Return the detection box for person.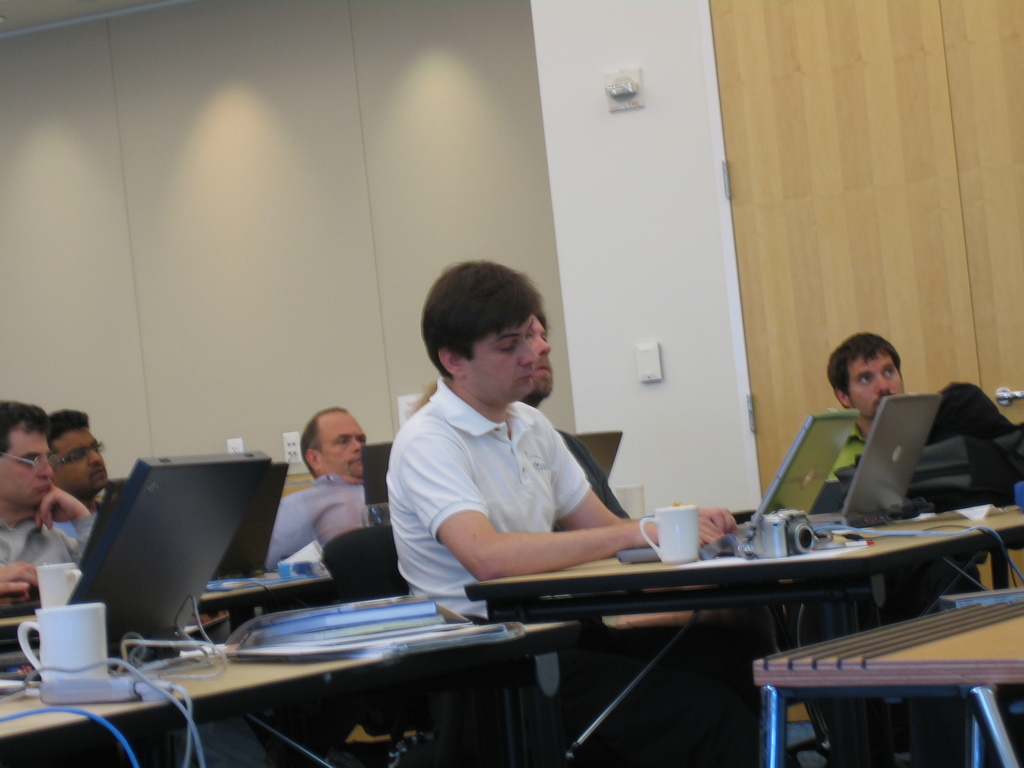
0,389,92,597.
